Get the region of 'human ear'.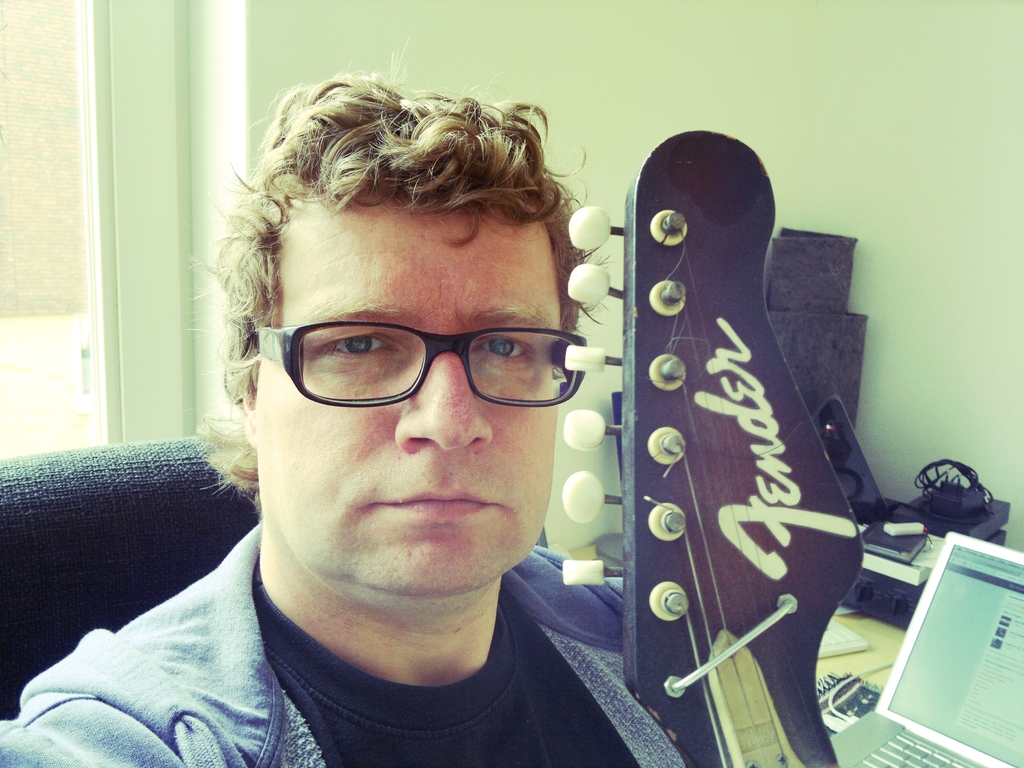
244 399 257 445.
